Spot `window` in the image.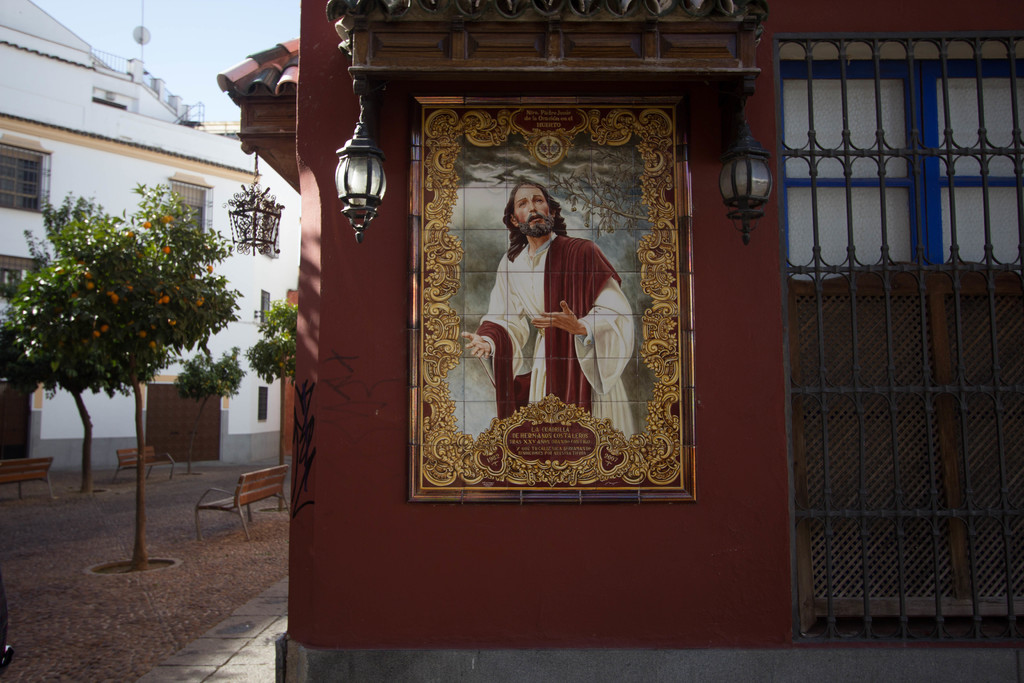
`window` found at detection(256, 389, 271, 424).
